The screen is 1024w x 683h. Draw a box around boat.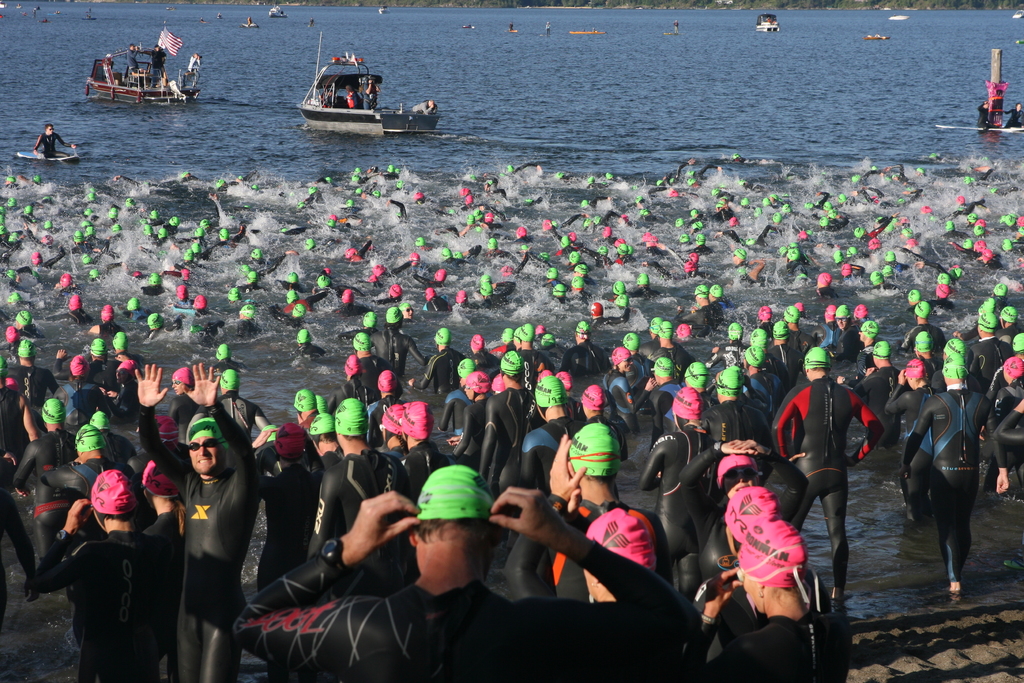
(84,19,201,103).
